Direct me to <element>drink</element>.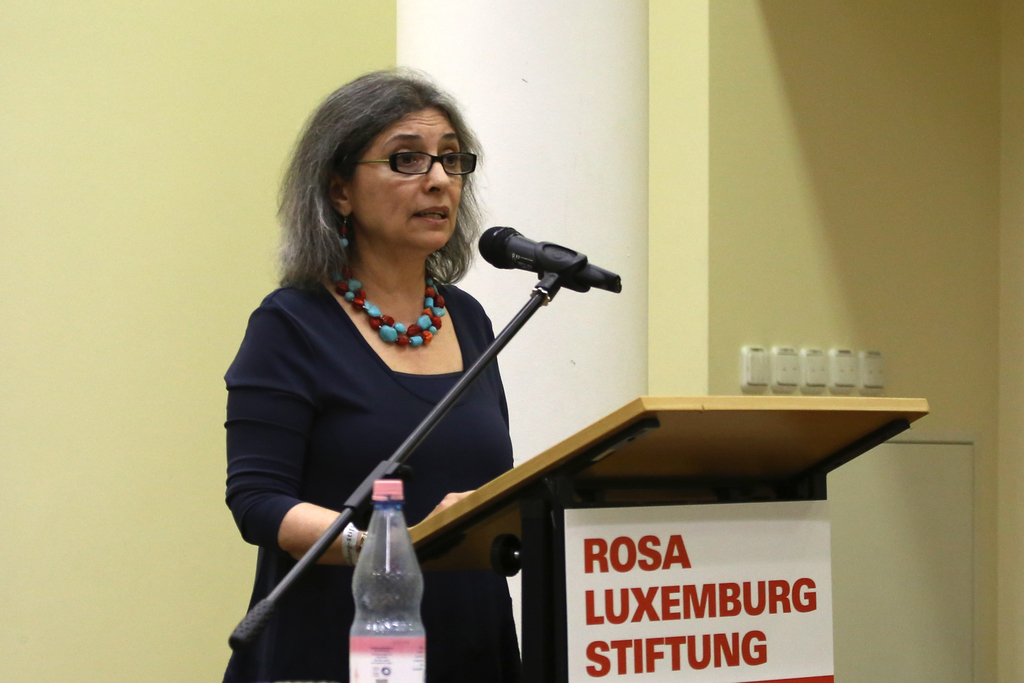
Direction: locate(346, 476, 429, 682).
